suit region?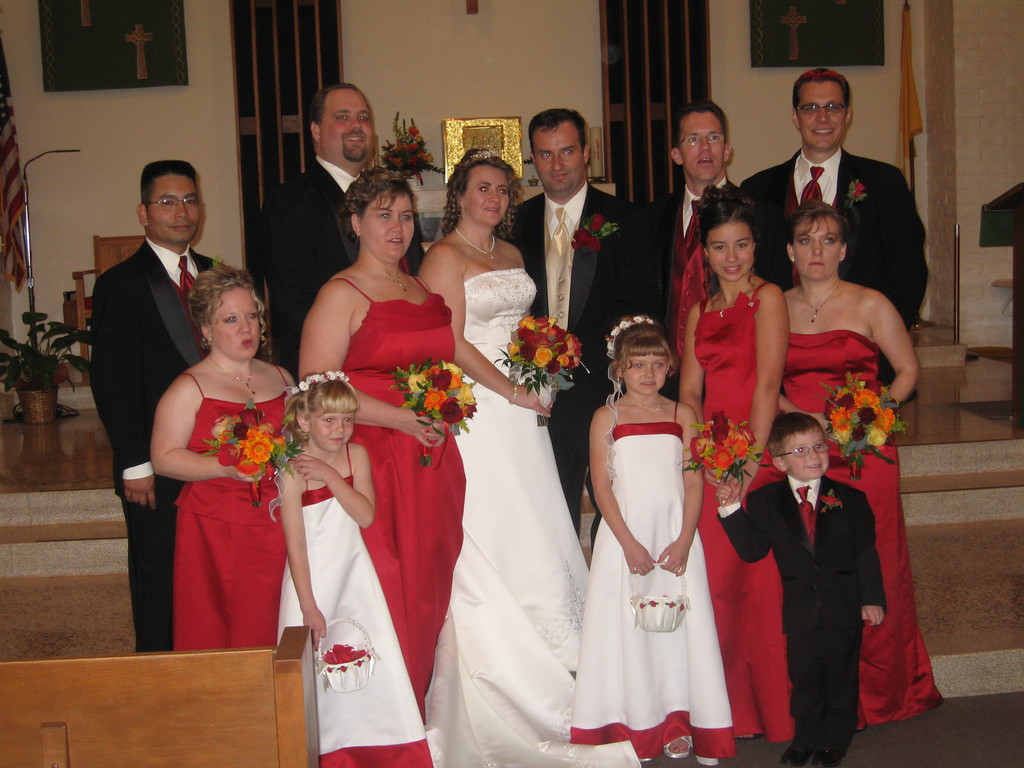
<region>636, 178, 776, 409</region>
